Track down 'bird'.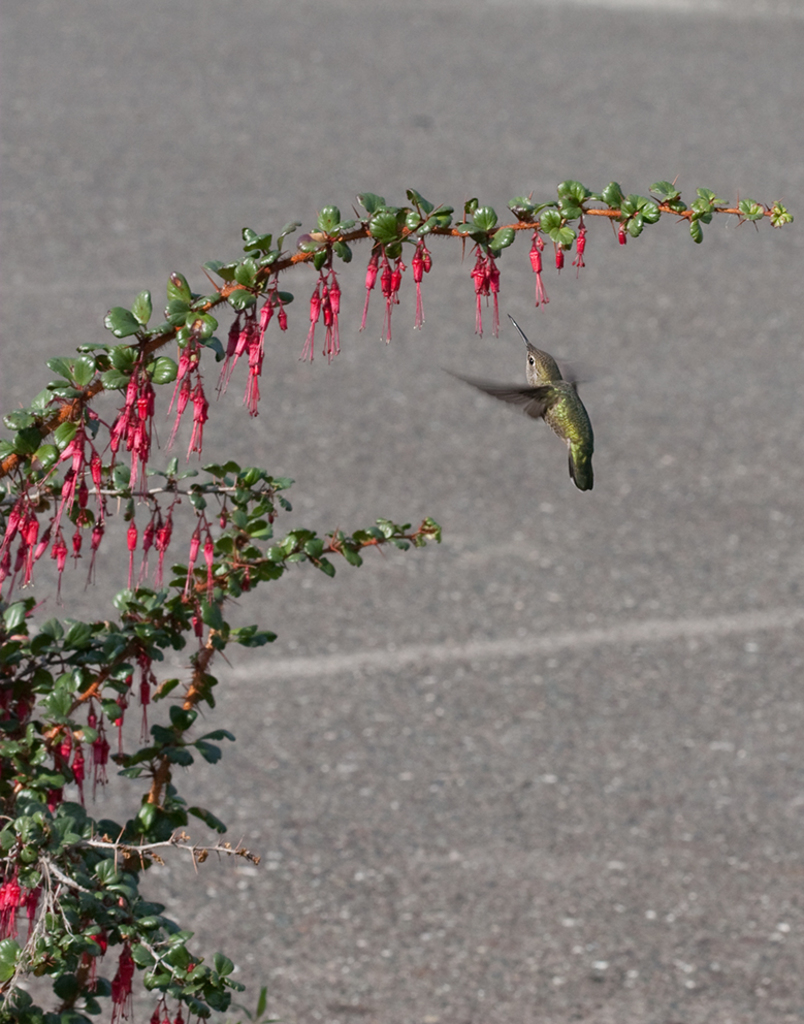
Tracked to (left=449, top=321, right=615, bottom=475).
